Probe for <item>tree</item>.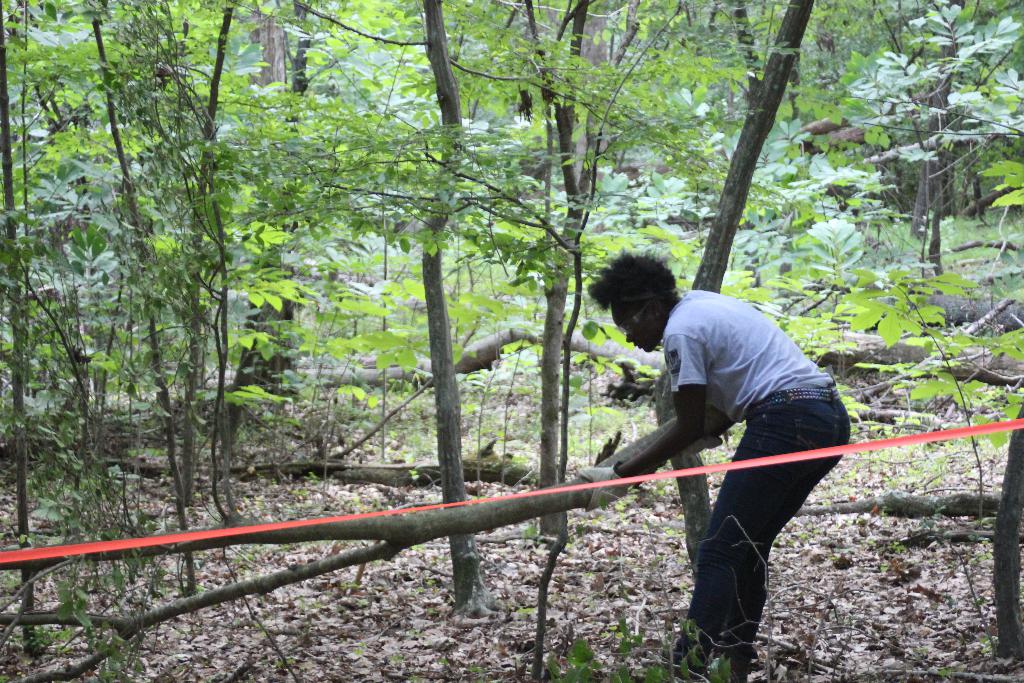
Probe result: <bbox>764, 0, 1023, 303</bbox>.
